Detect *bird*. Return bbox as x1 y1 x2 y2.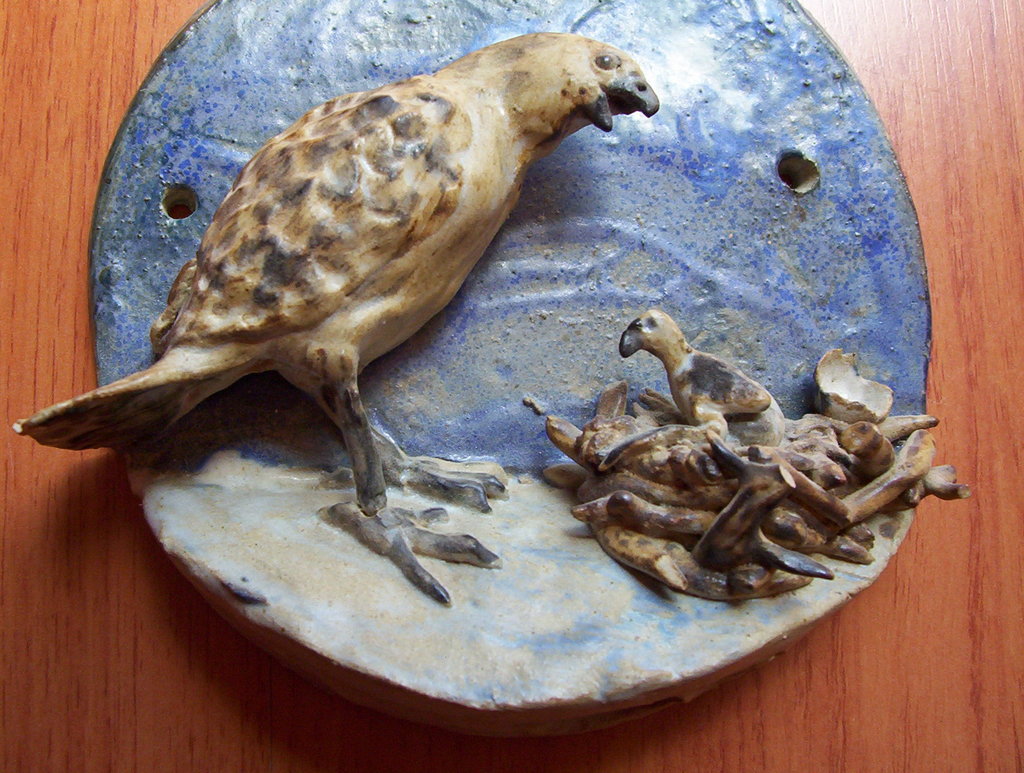
605 315 783 436.
